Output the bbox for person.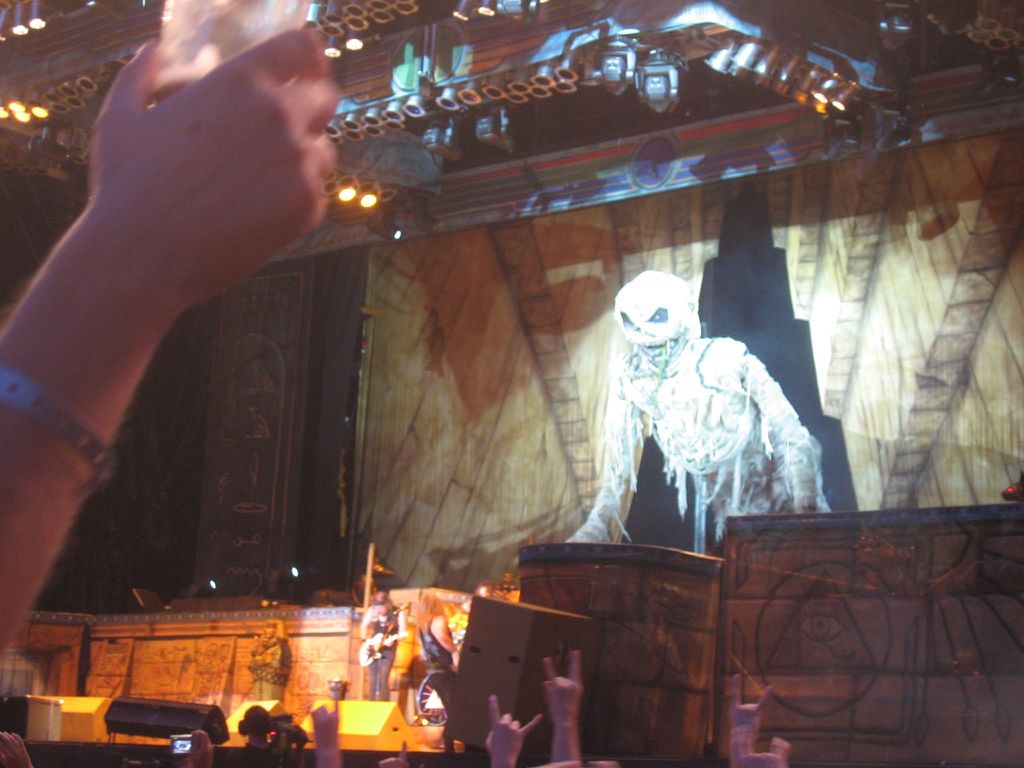
362,561,404,591.
